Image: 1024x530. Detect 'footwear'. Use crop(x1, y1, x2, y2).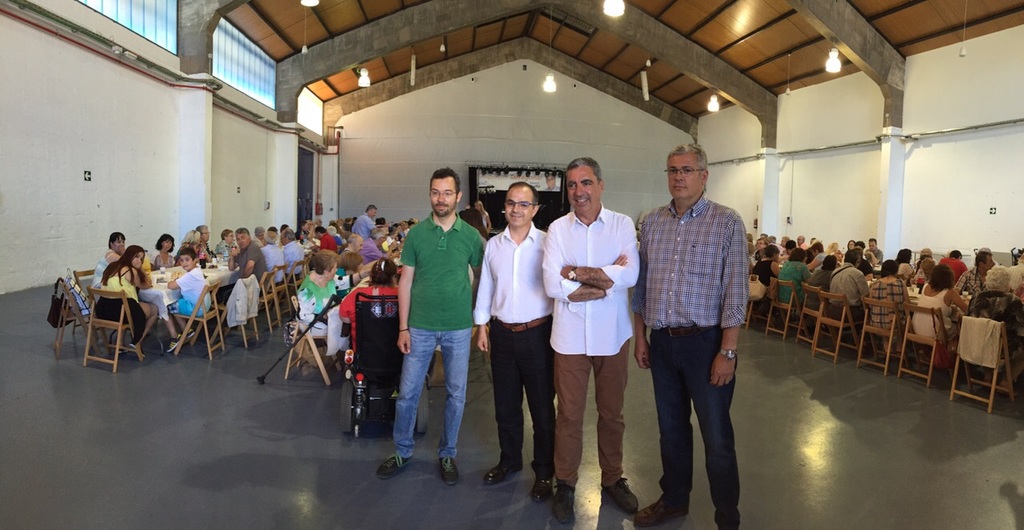
crop(442, 458, 458, 487).
